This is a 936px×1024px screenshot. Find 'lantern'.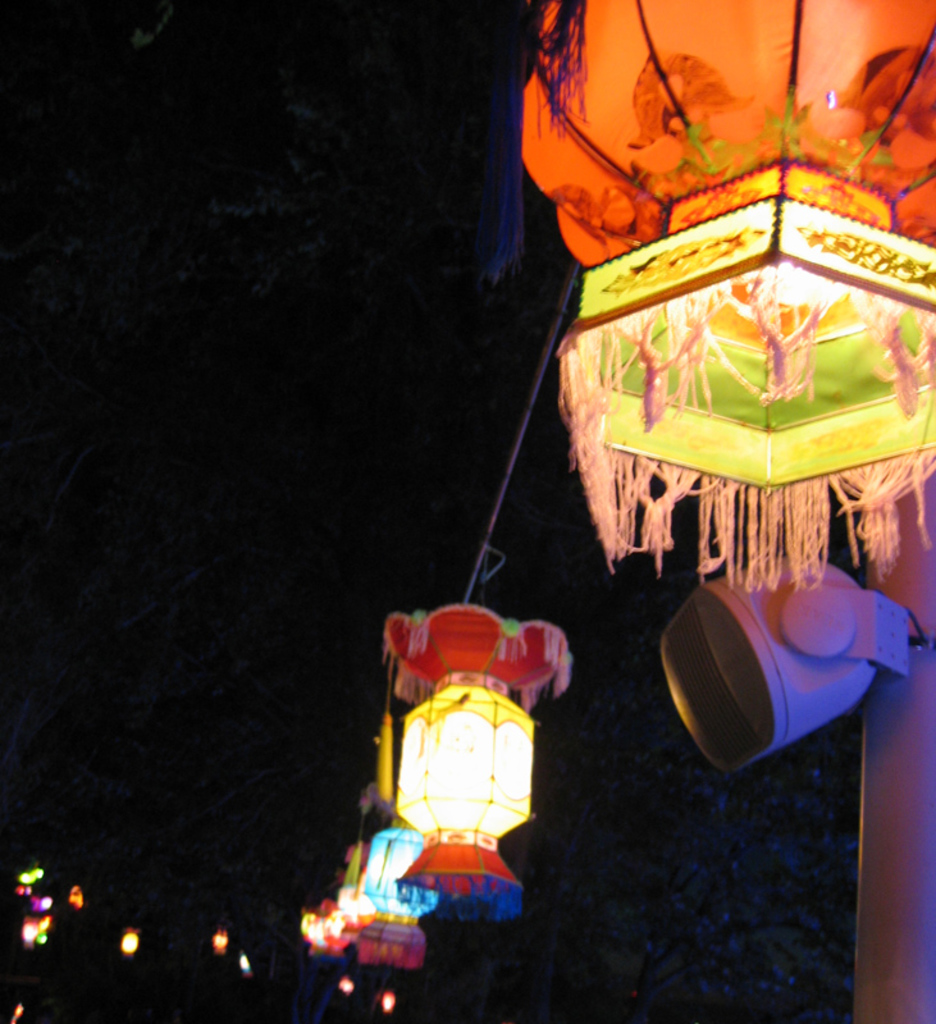
Bounding box: BBox(298, 911, 316, 956).
